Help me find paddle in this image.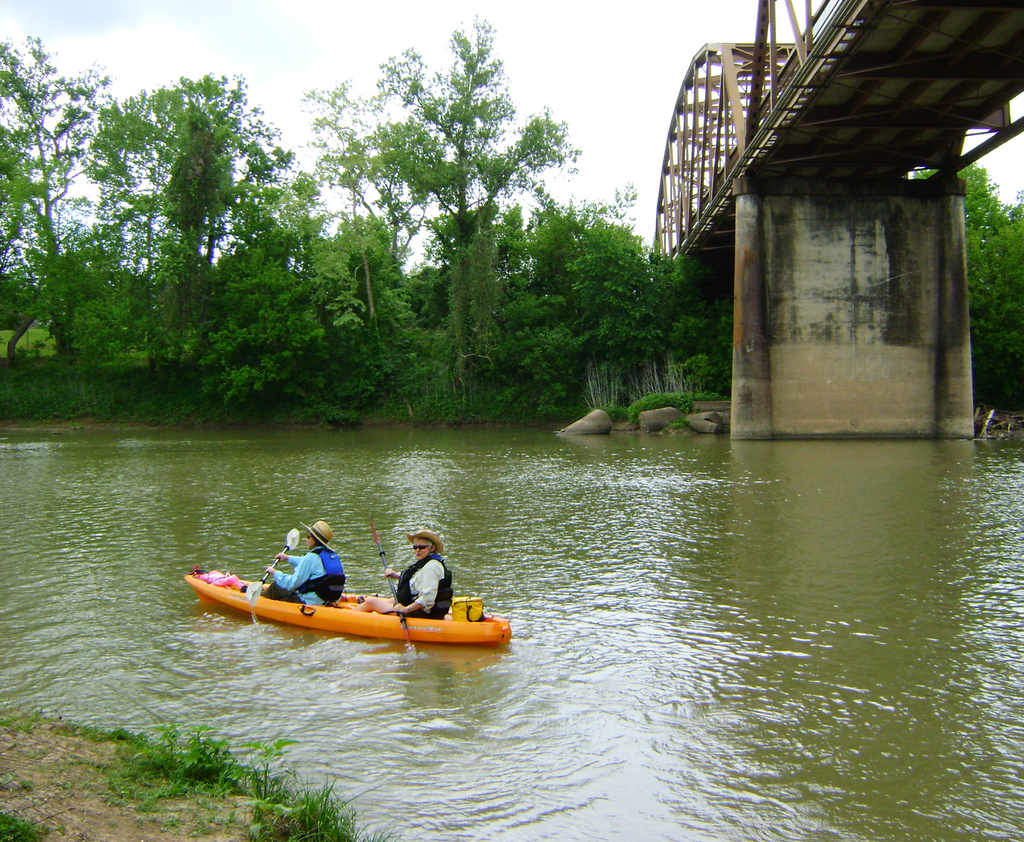
Found it: rect(244, 522, 296, 611).
